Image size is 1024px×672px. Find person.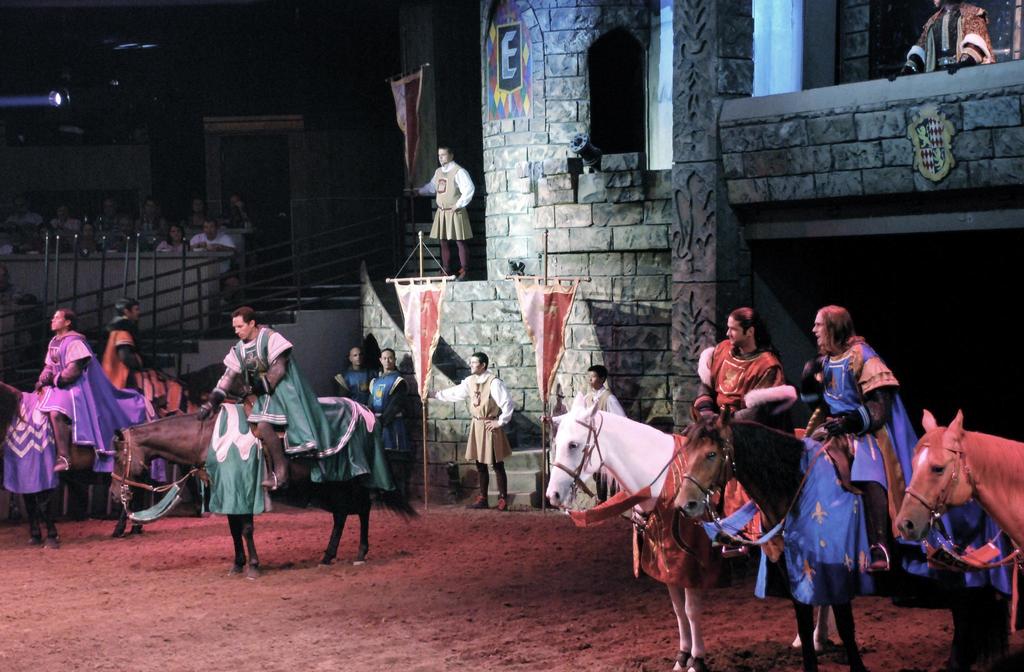
200 305 301 495.
